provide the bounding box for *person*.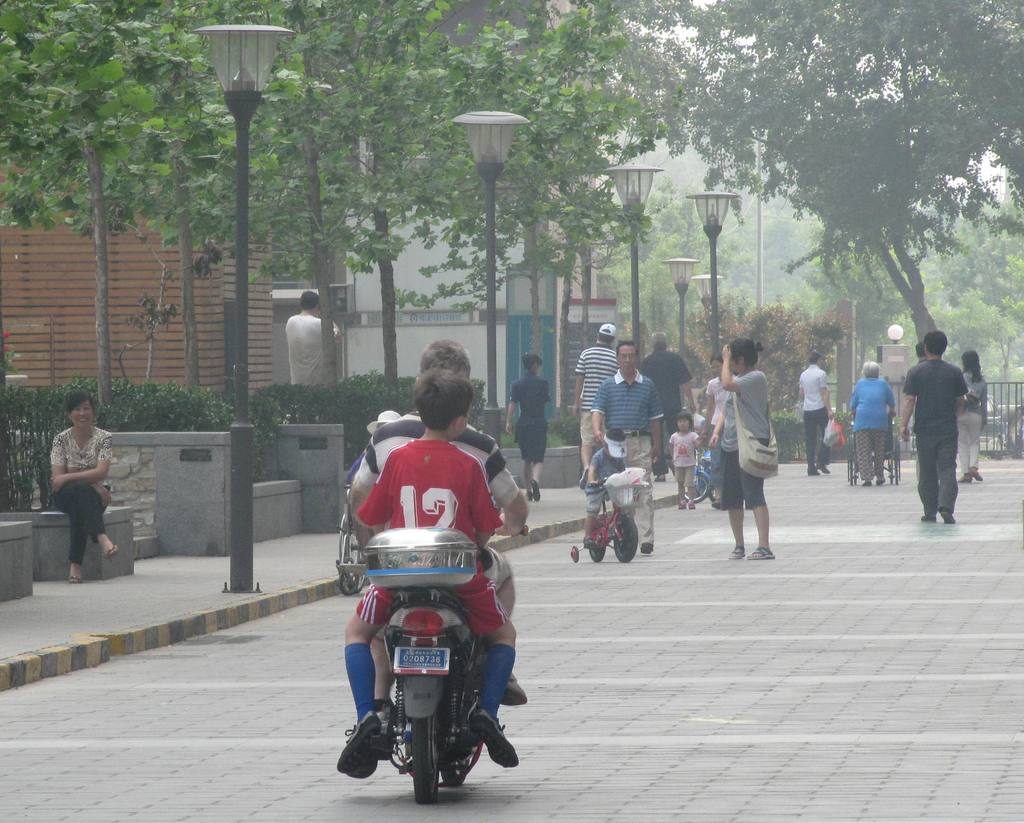
box(508, 353, 550, 502).
